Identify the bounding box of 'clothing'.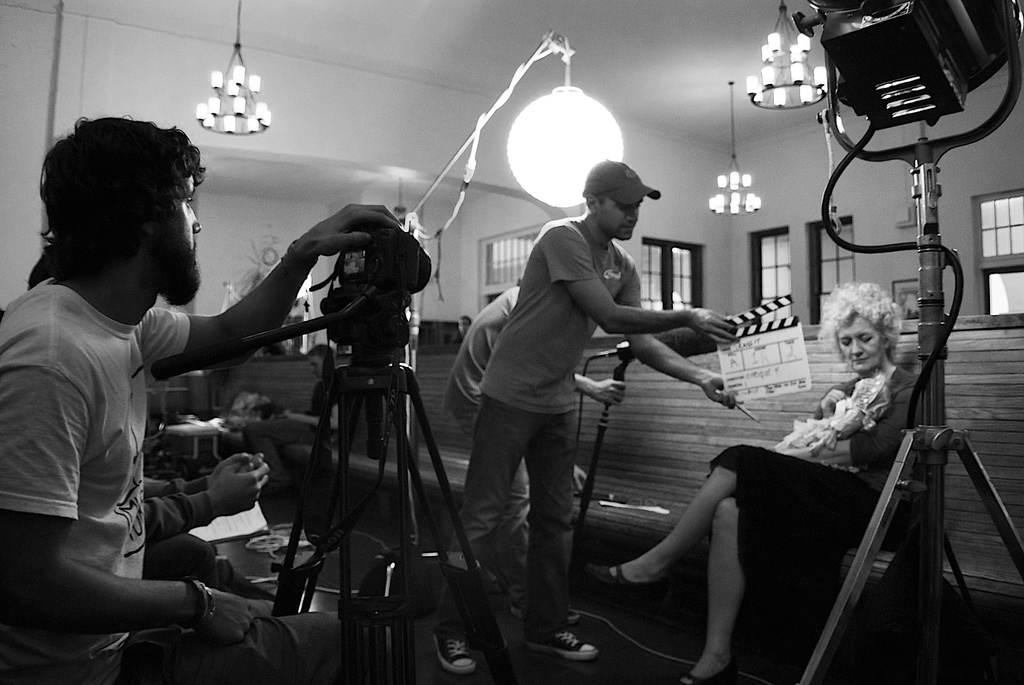
20,171,257,649.
